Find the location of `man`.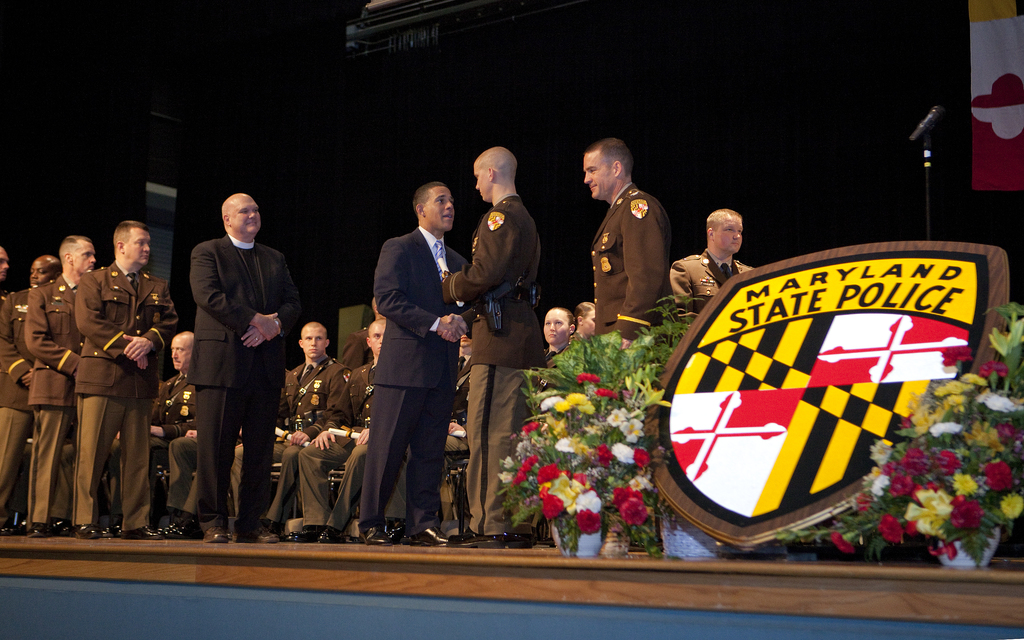
Location: {"left": 581, "top": 138, "right": 671, "bottom": 358}.
